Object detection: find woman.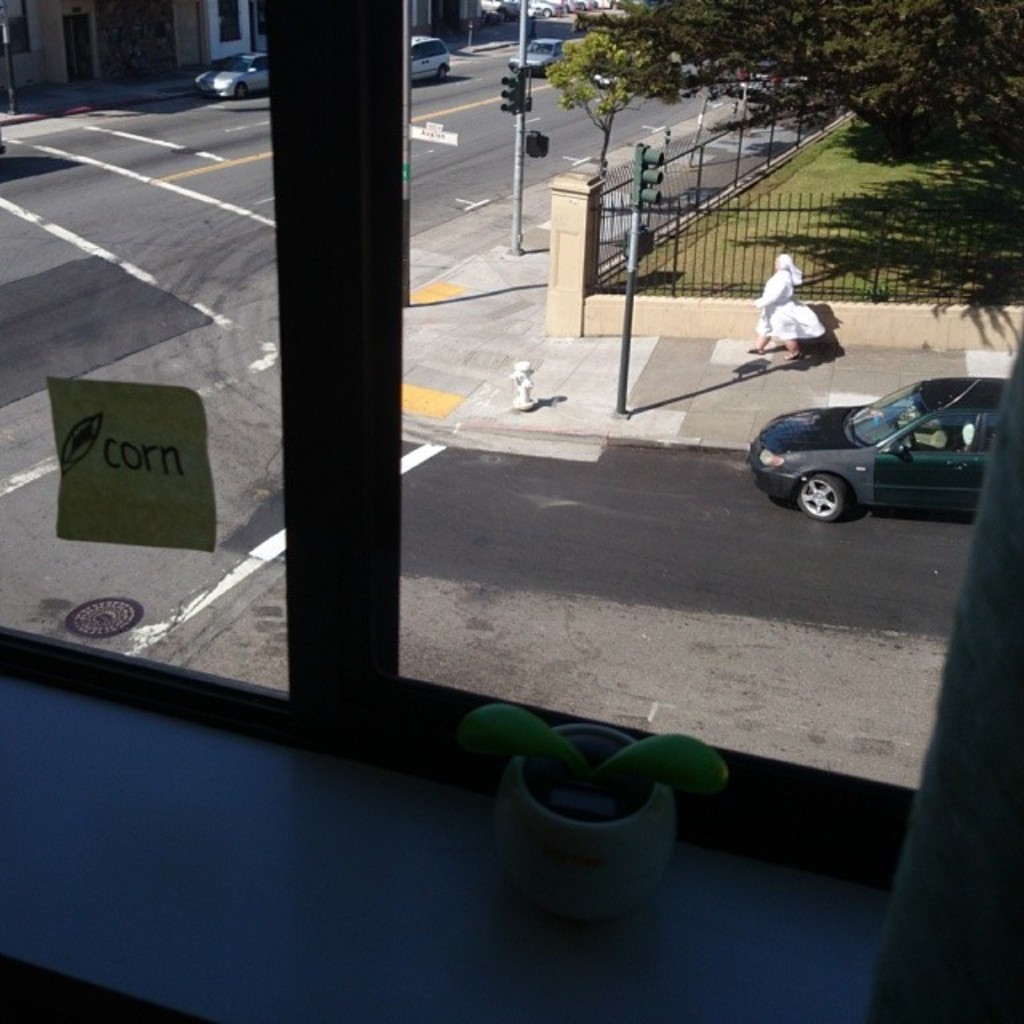
(x1=742, y1=251, x2=827, y2=362).
